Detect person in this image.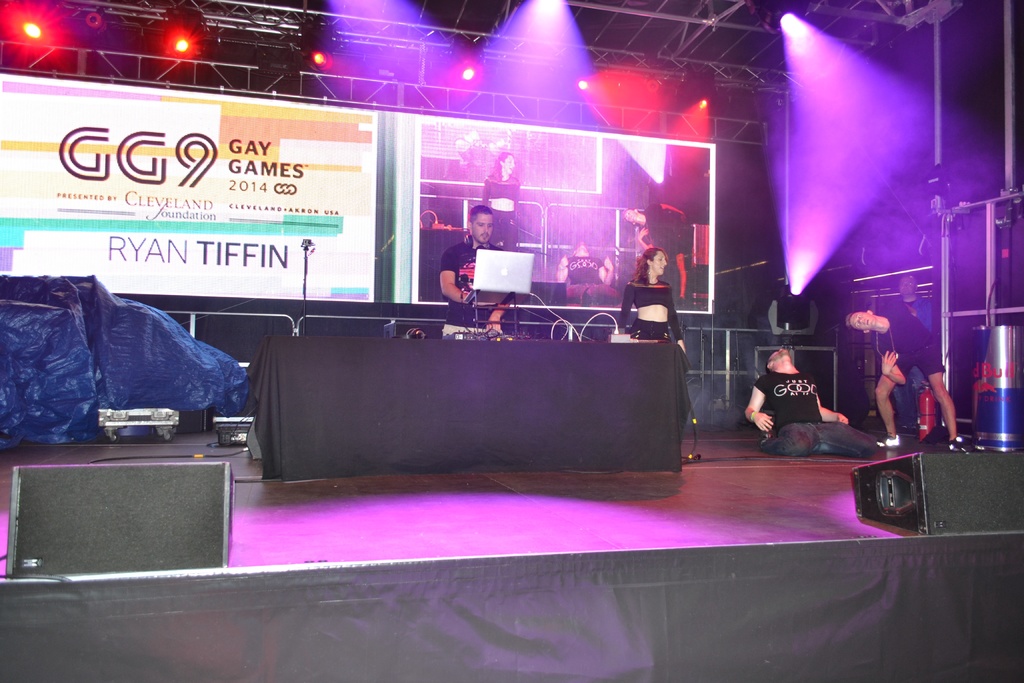
Detection: 846 293 963 449.
